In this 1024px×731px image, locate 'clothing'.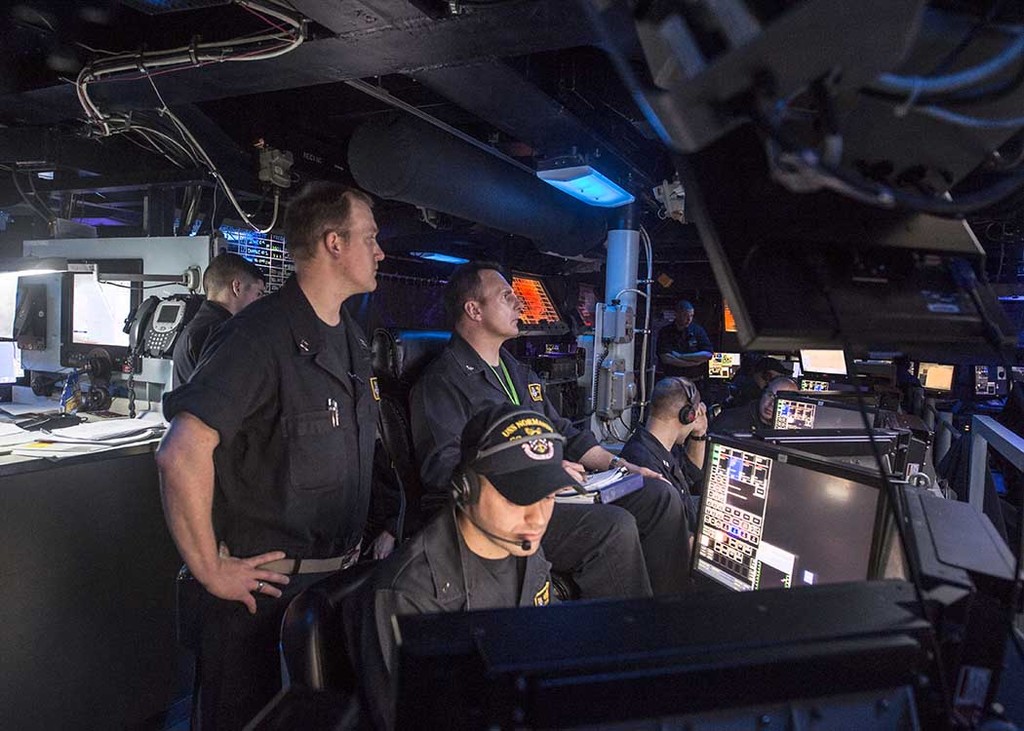
Bounding box: box(617, 430, 705, 548).
